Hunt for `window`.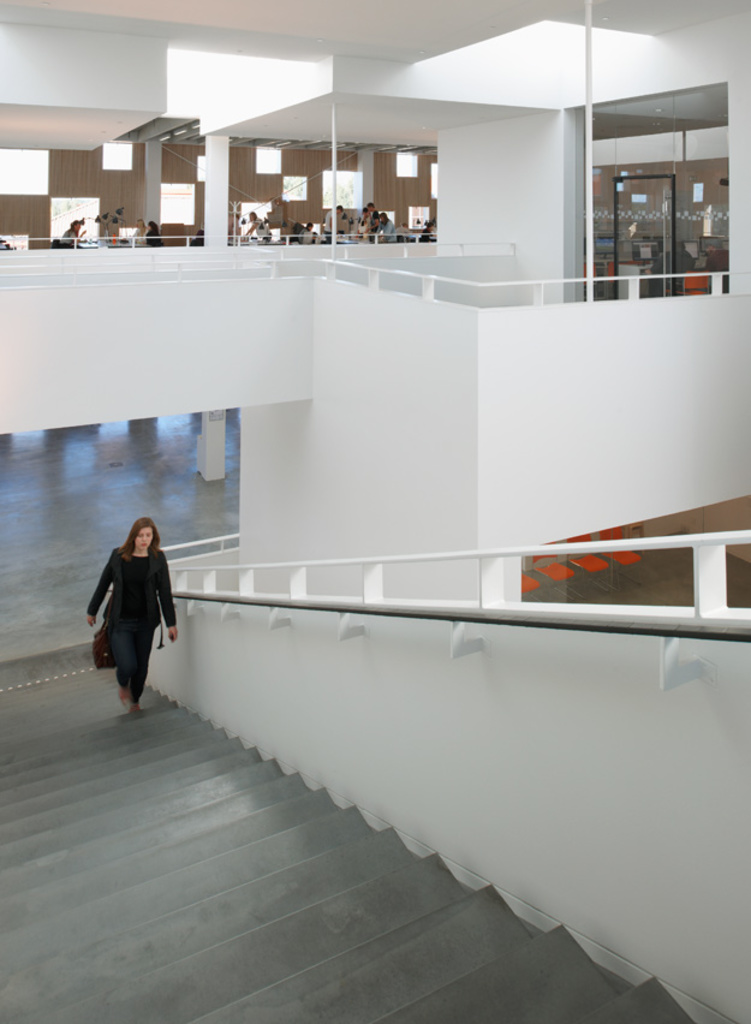
Hunted down at detection(0, 148, 48, 195).
